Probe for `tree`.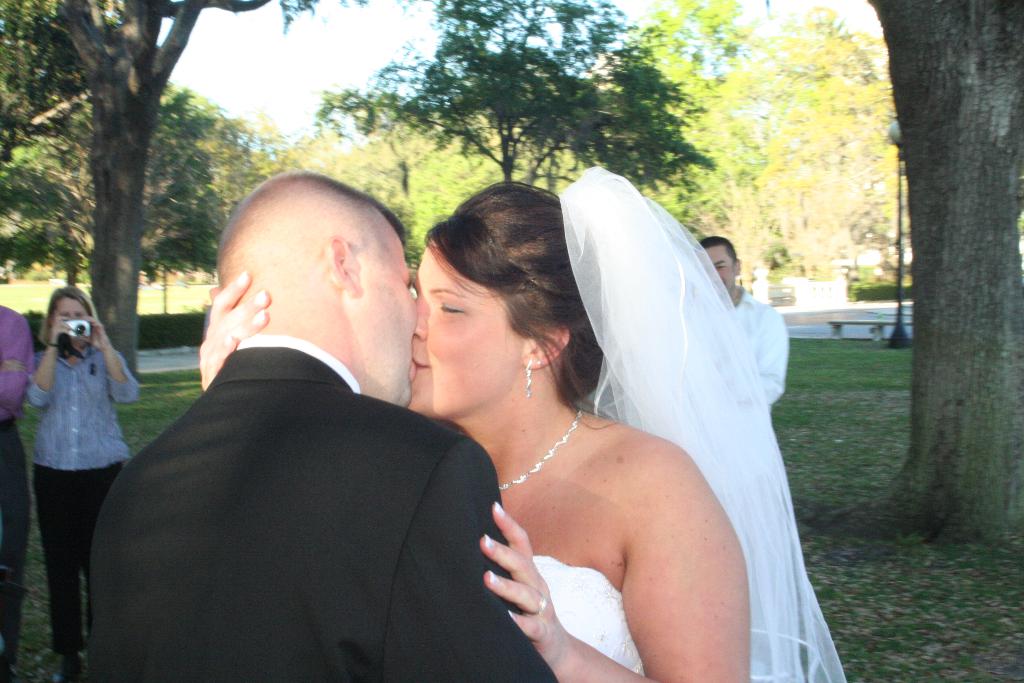
Probe result: pyautogui.locateOnScreen(0, 88, 286, 308).
